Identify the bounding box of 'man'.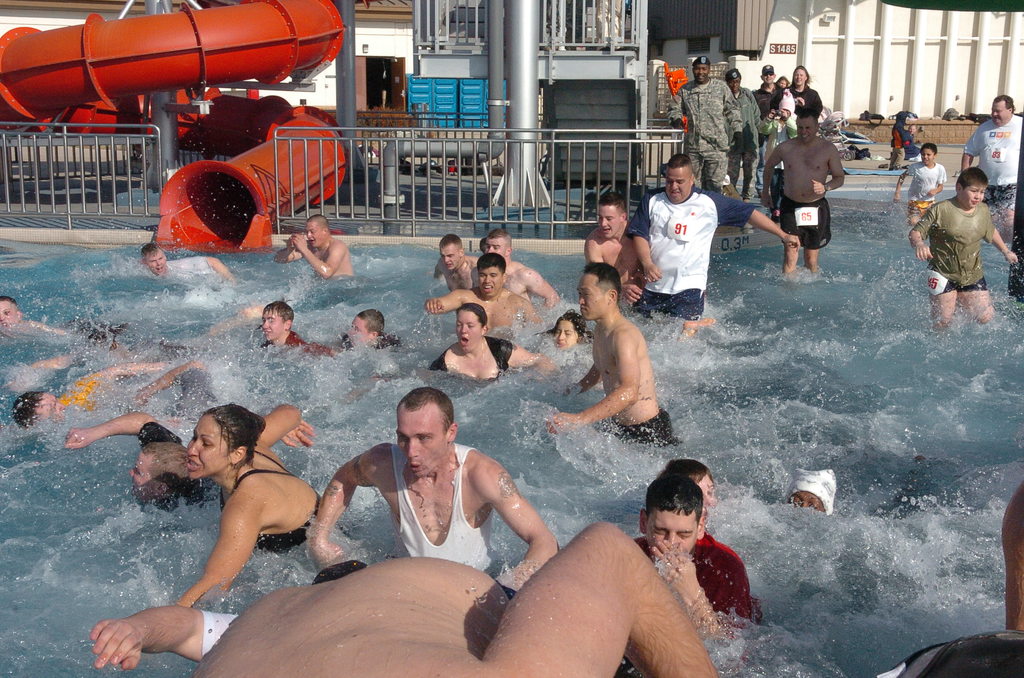
detection(138, 244, 230, 282).
